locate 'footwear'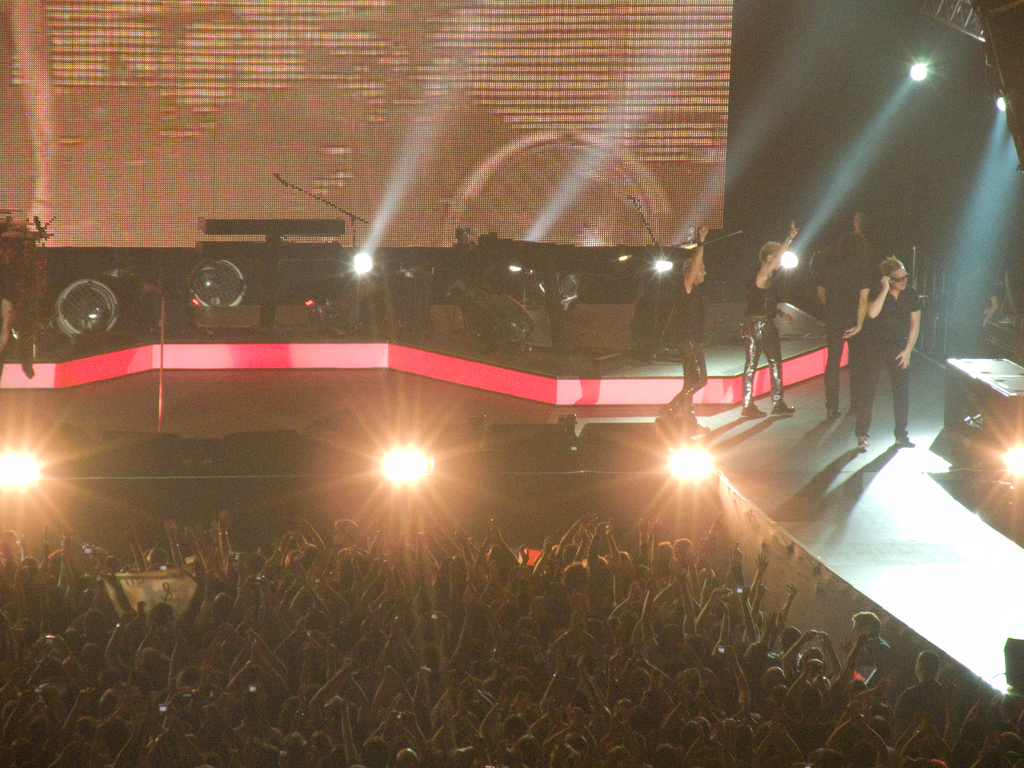
(left=662, top=412, right=677, bottom=429)
